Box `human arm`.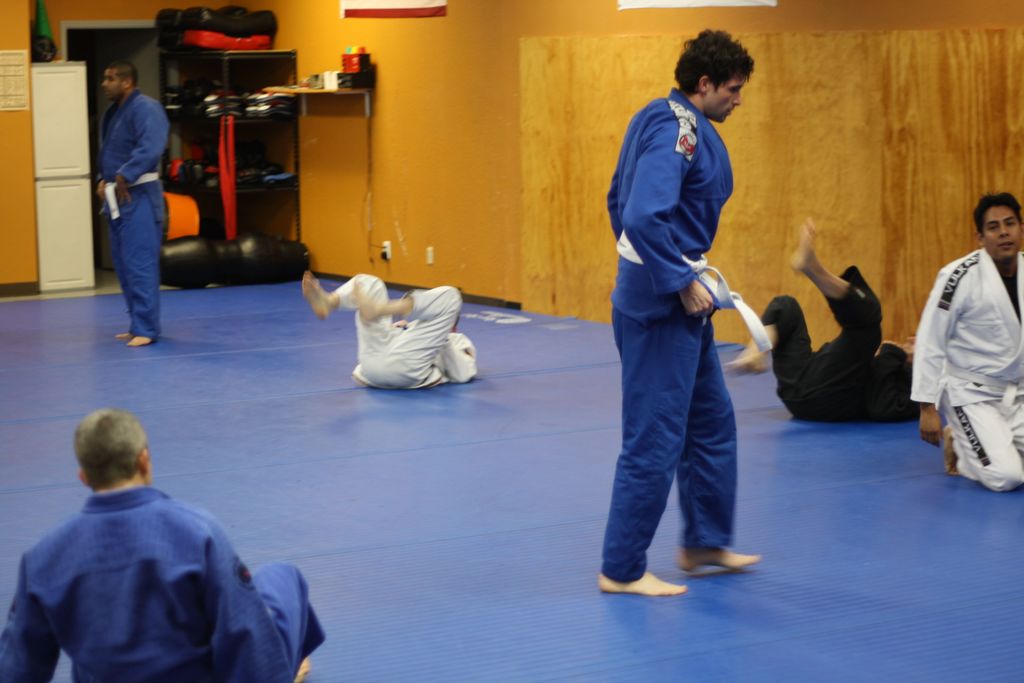
l=905, t=268, r=965, b=448.
